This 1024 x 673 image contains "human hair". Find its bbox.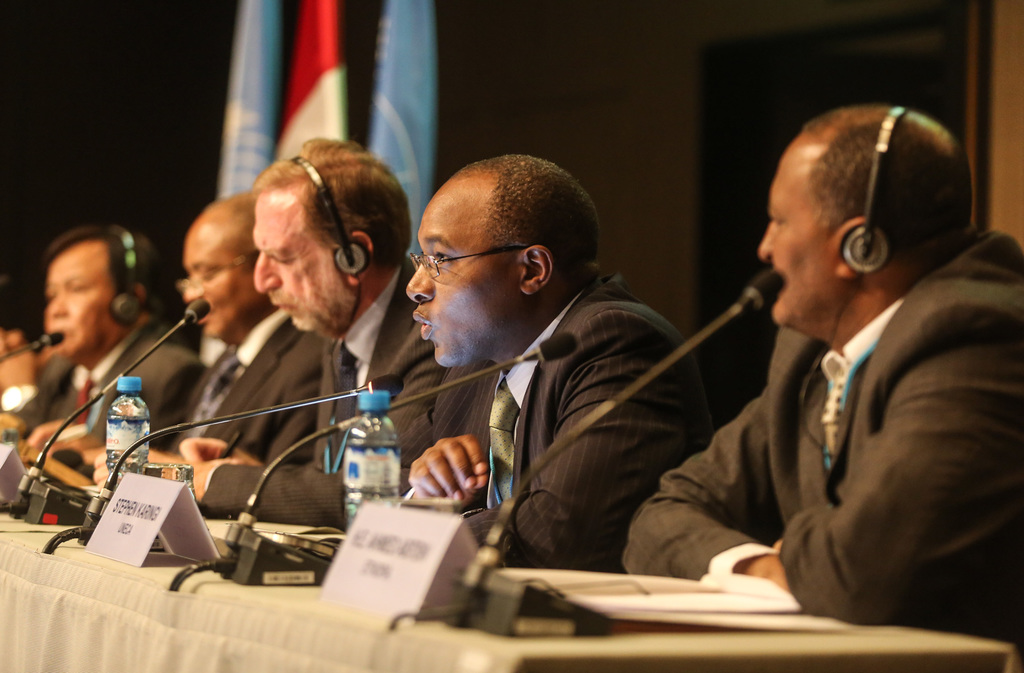
260, 141, 417, 259.
